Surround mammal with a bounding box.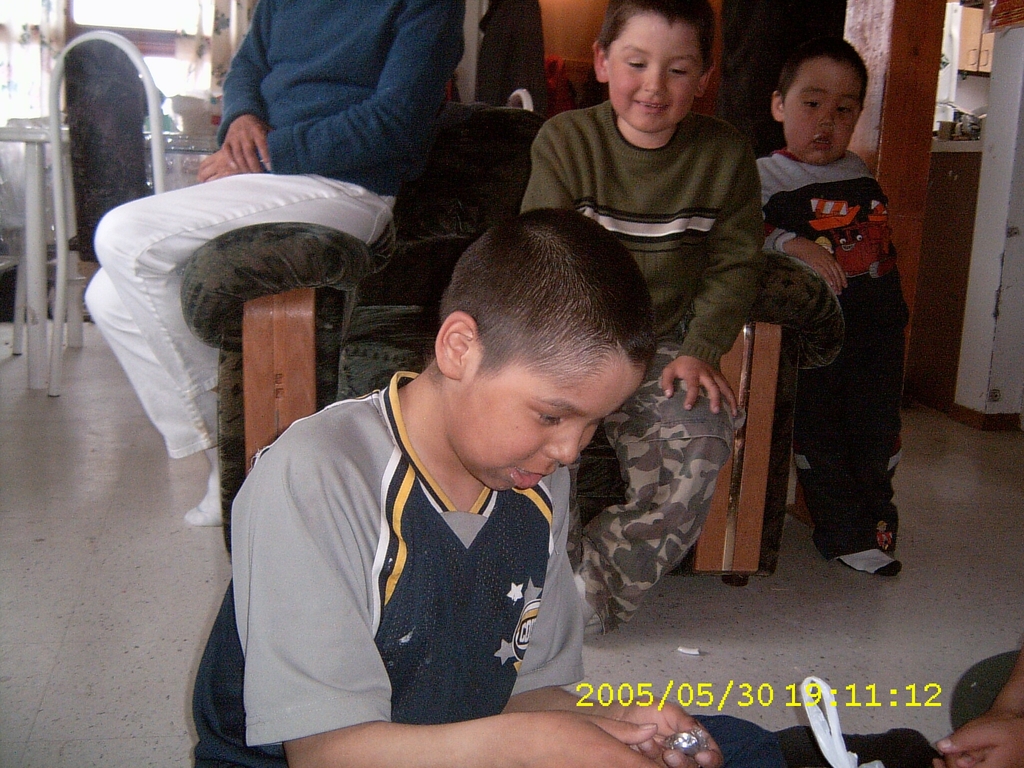
<region>932, 646, 1023, 767</region>.
